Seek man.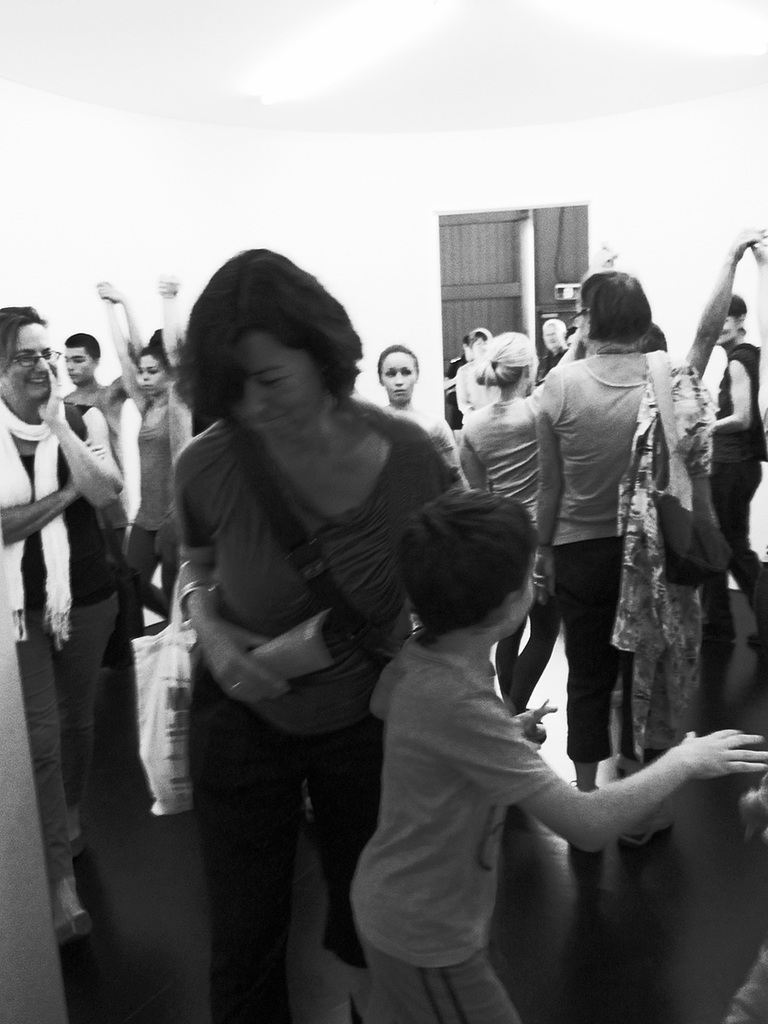
left=55, top=259, right=116, bottom=456.
